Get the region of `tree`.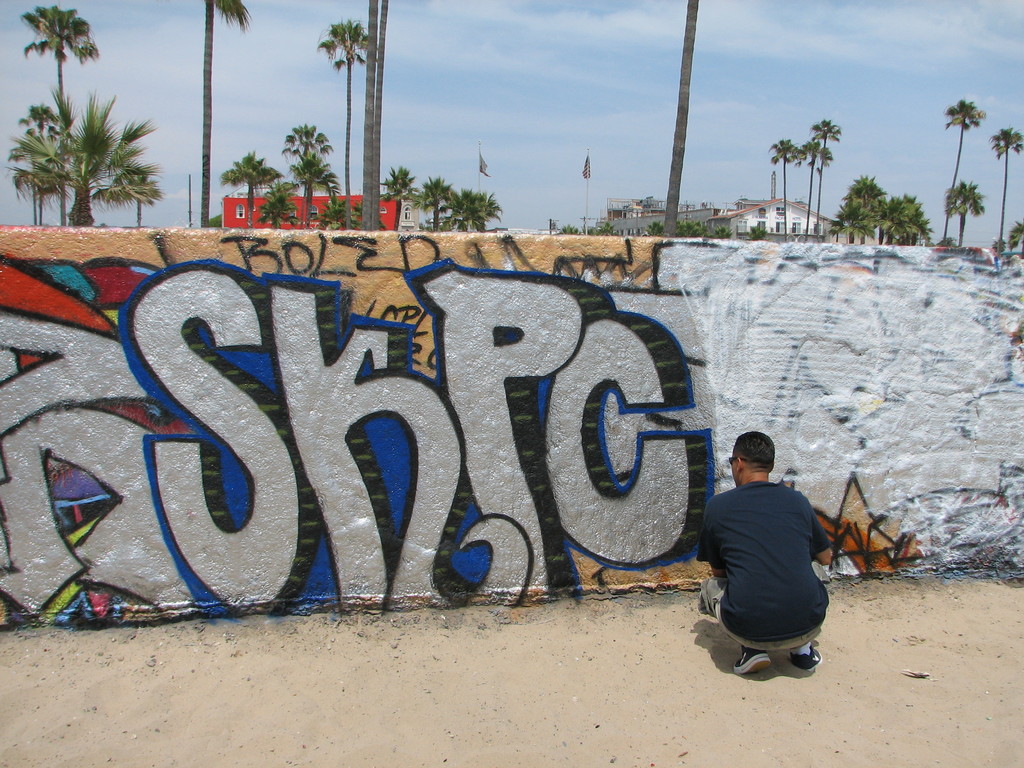
986 118 1020 261.
